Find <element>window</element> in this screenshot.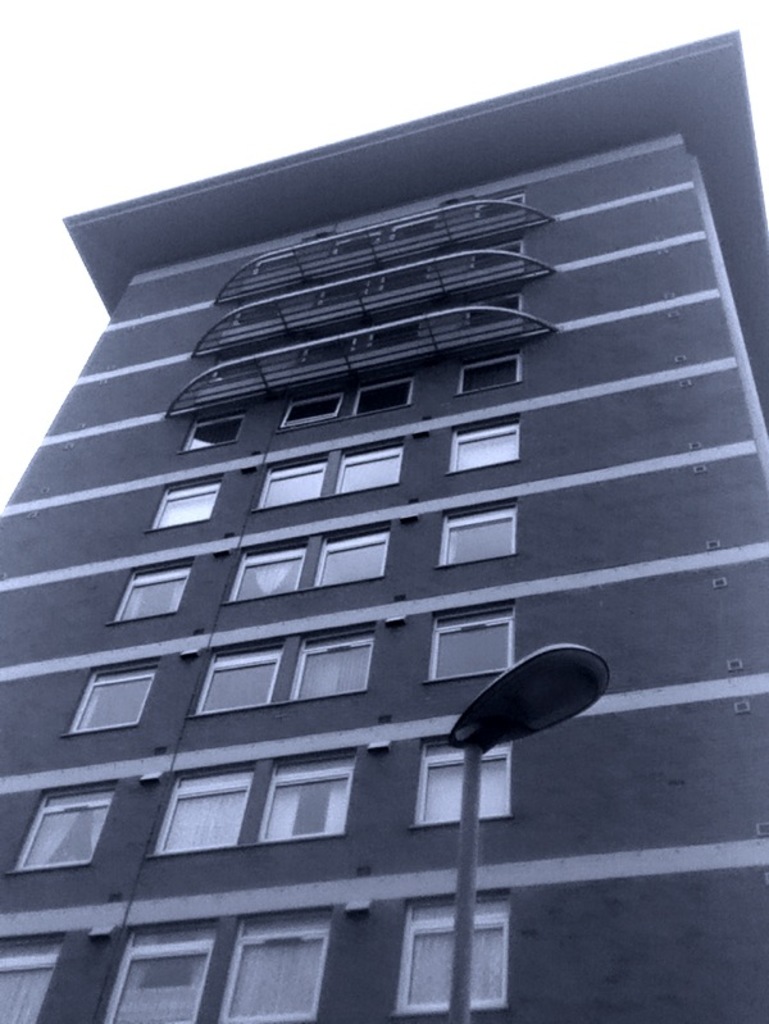
The bounding box for <element>window</element> is locate(249, 255, 296, 291).
